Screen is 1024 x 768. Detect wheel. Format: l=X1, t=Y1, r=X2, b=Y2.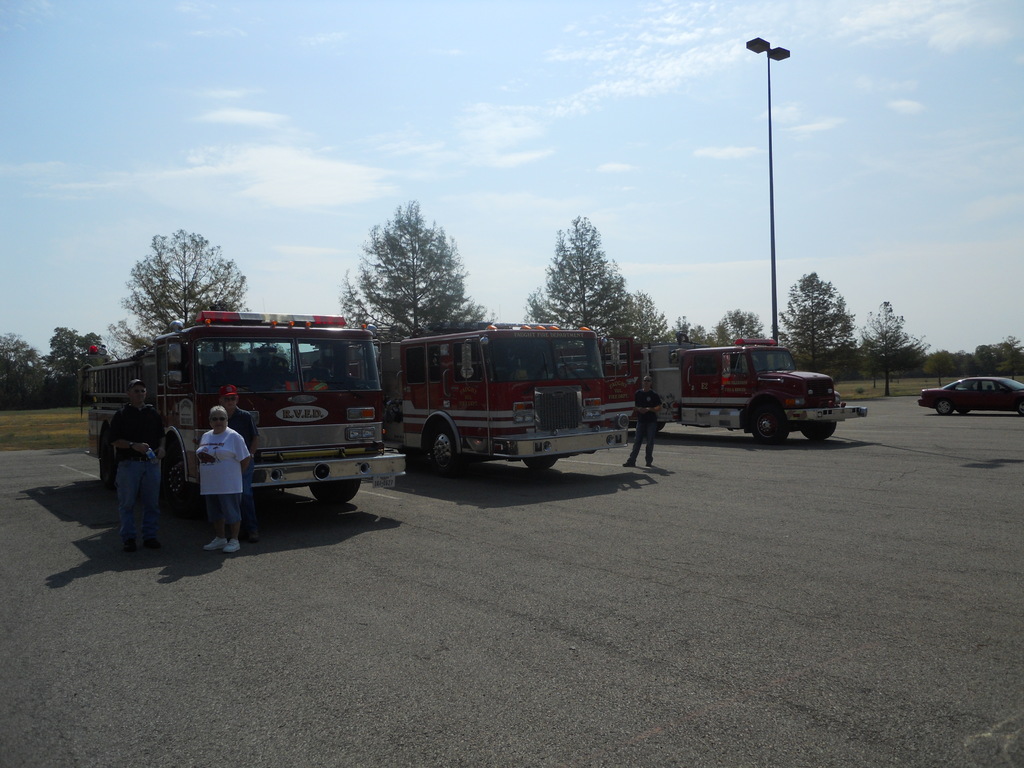
l=742, t=403, r=786, b=451.
